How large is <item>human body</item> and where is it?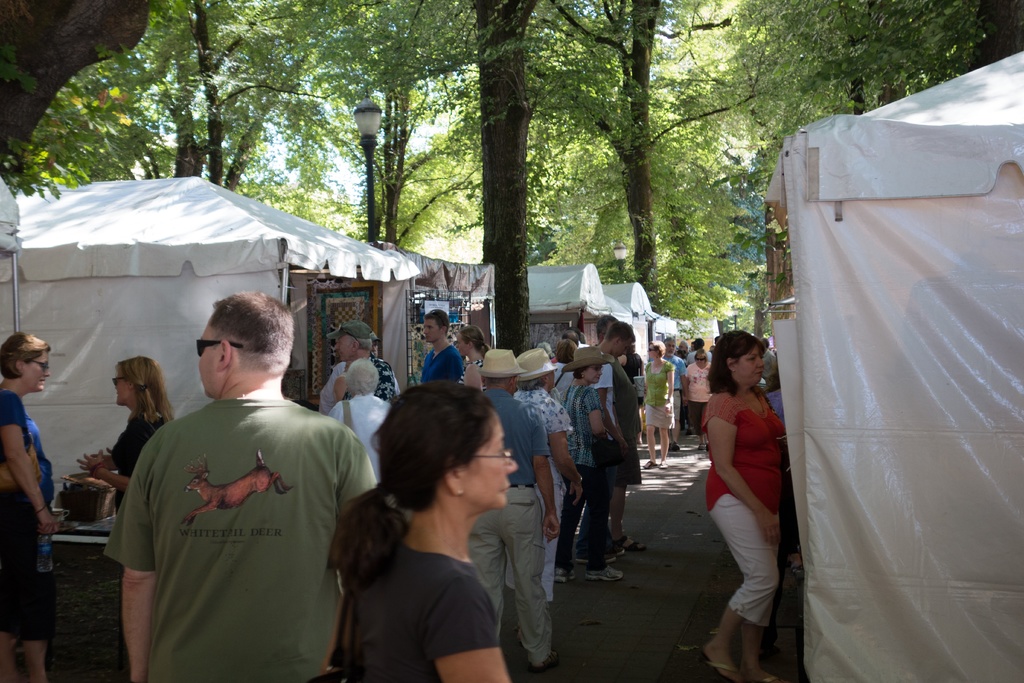
Bounding box: 698:336:775:682.
